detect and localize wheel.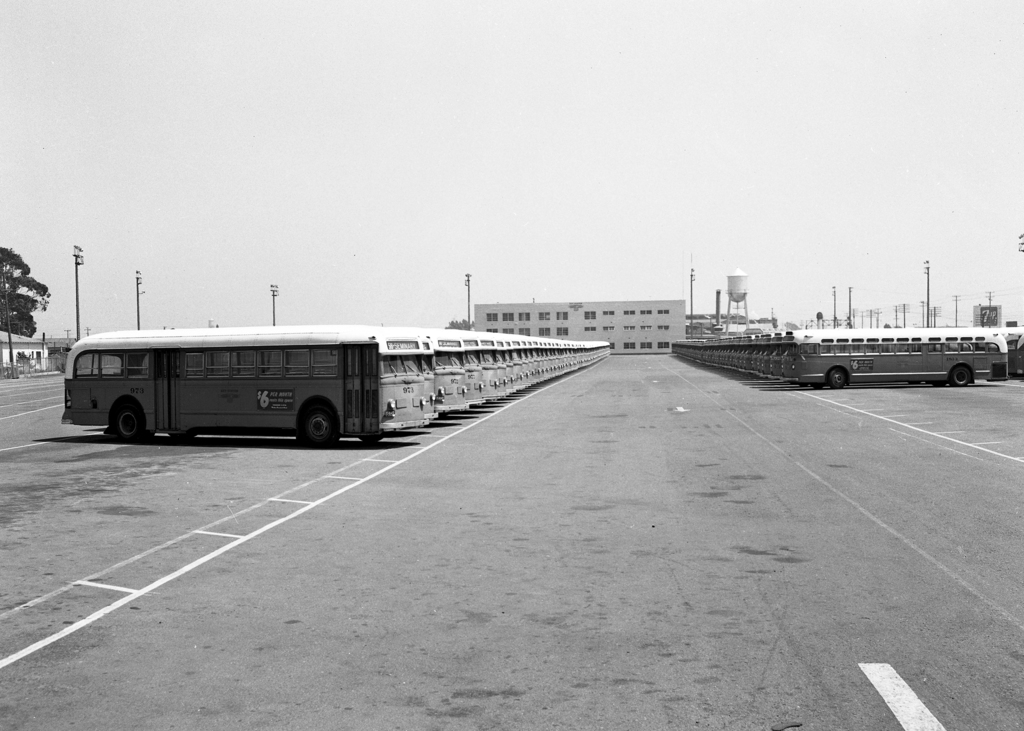
Localized at left=830, top=366, right=851, bottom=389.
